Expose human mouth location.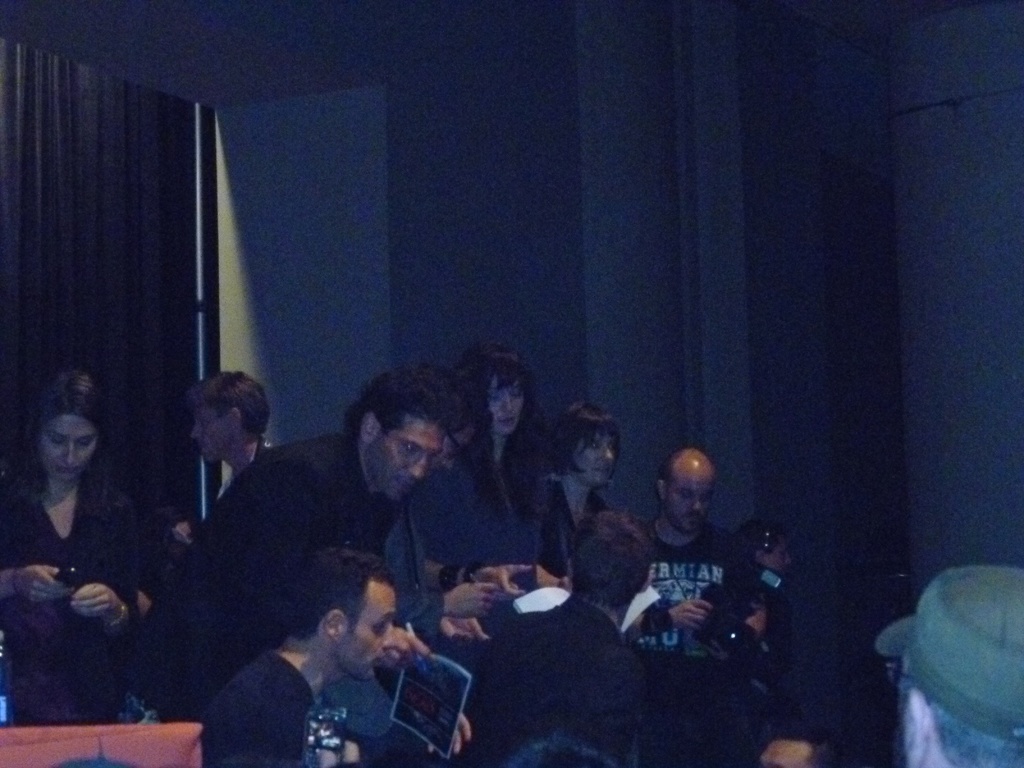
Exposed at BBox(598, 470, 612, 477).
